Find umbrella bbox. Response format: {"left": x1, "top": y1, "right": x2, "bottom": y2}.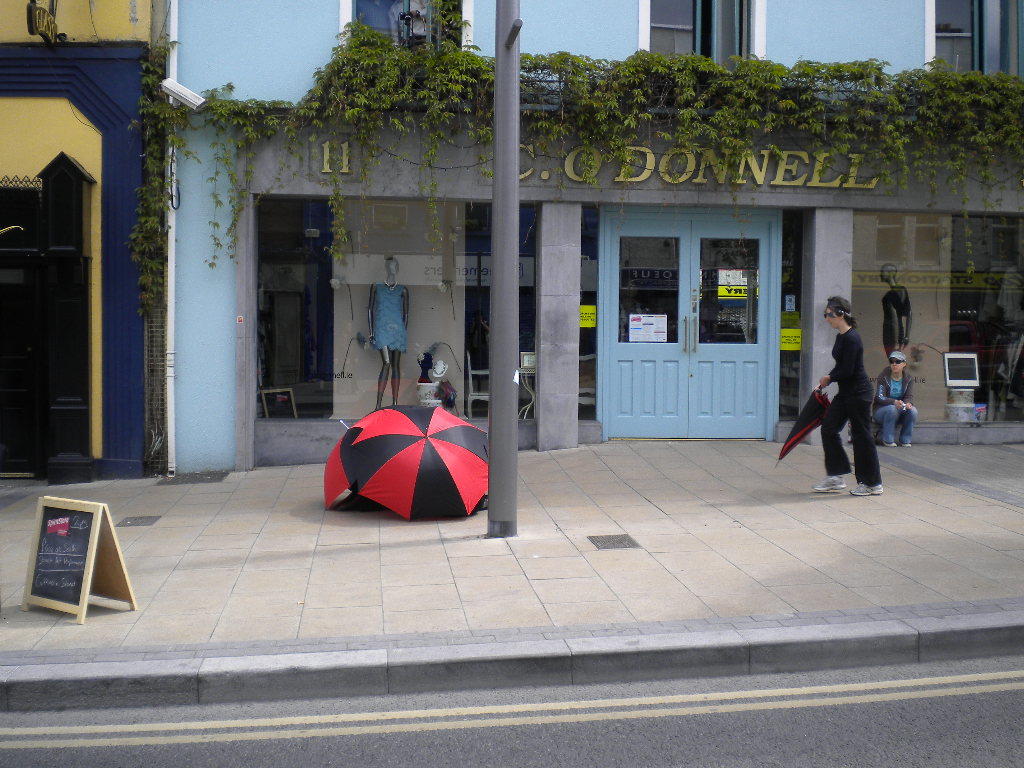
{"left": 768, "top": 376, "right": 834, "bottom": 467}.
